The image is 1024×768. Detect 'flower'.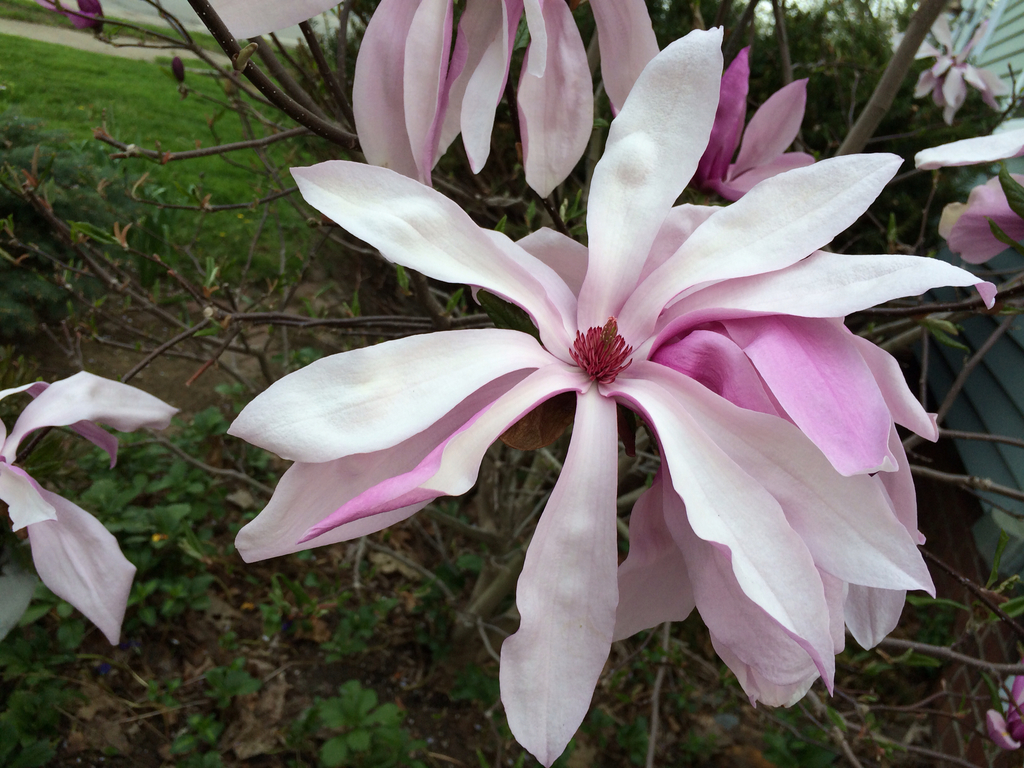
Detection: (916,29,1009,110).
